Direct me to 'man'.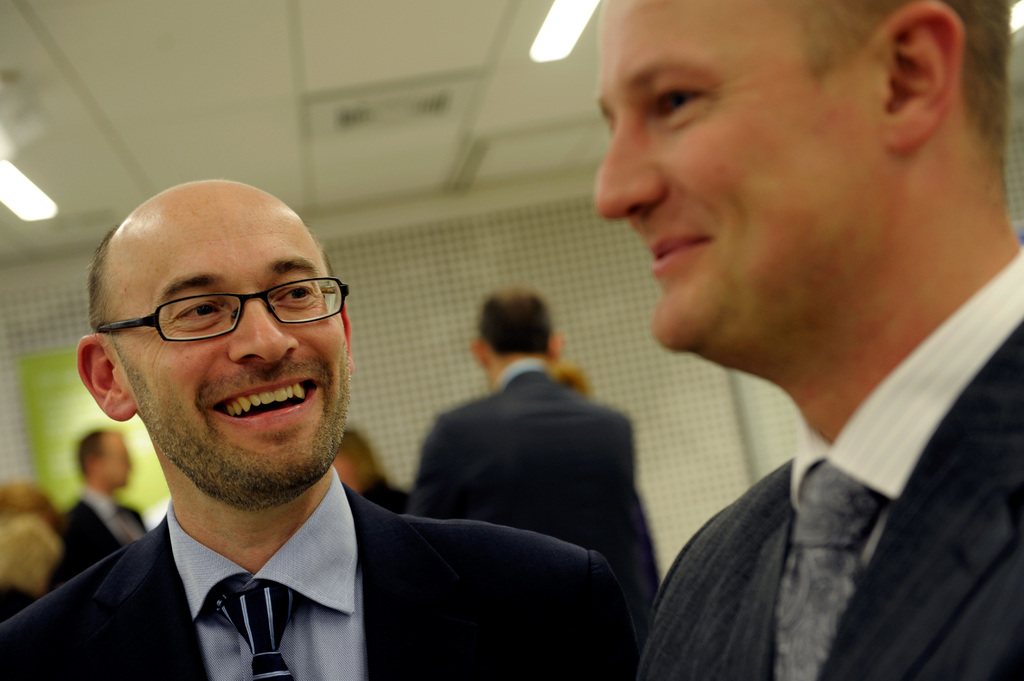
Direction: box(329, 424, 410, 515).
